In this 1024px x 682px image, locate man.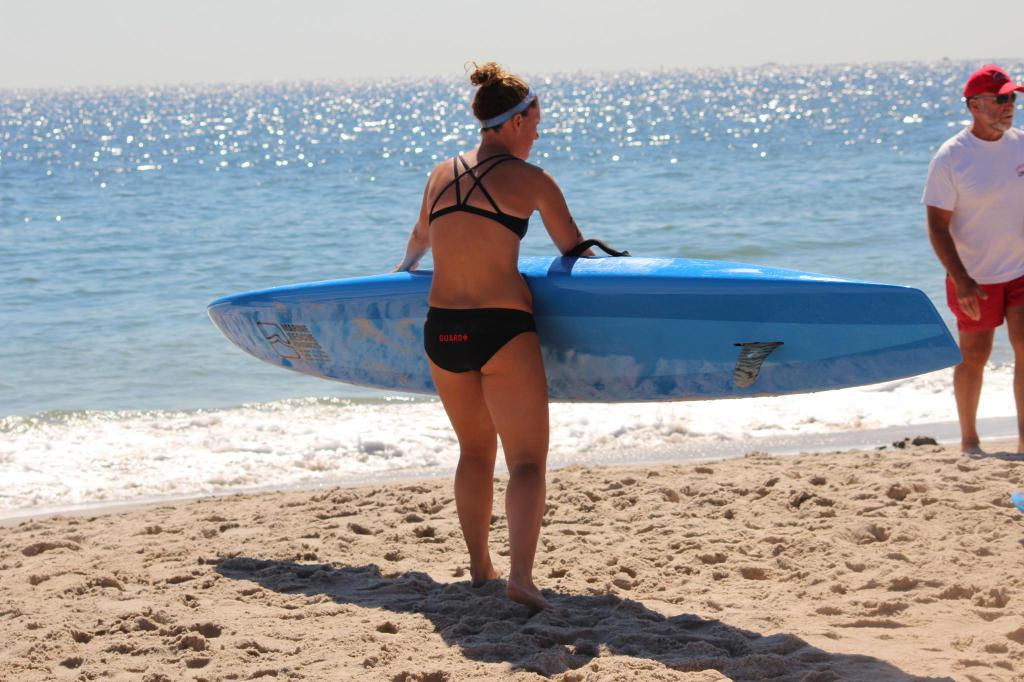
Bounding box: region(920, 61, 1023, 468).
